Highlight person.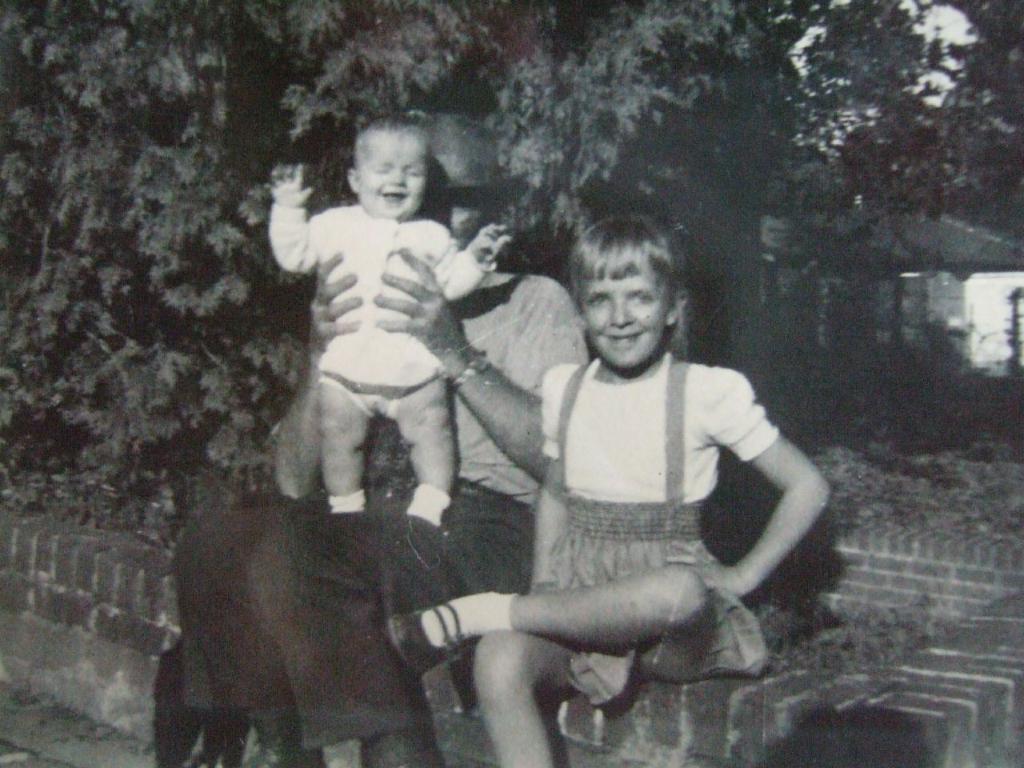
Highlighted region: {"left": 274, "top": 116, "right": 510, "bottom": 510}.
